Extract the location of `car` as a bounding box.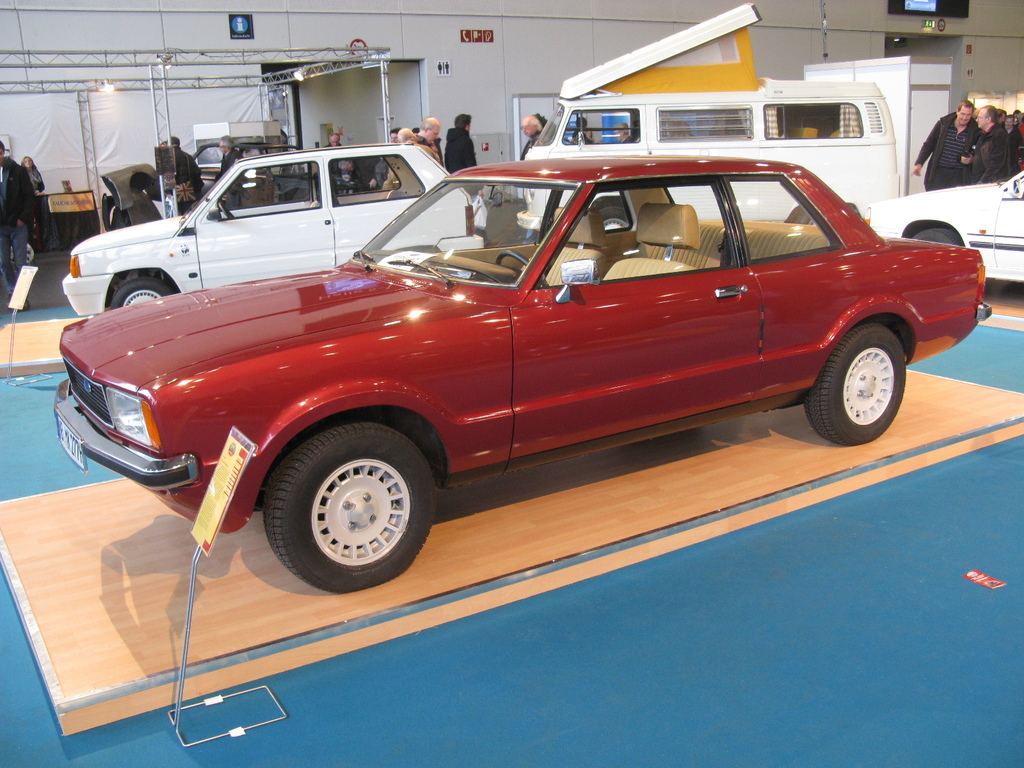
(865, 163, 1023, 312).
